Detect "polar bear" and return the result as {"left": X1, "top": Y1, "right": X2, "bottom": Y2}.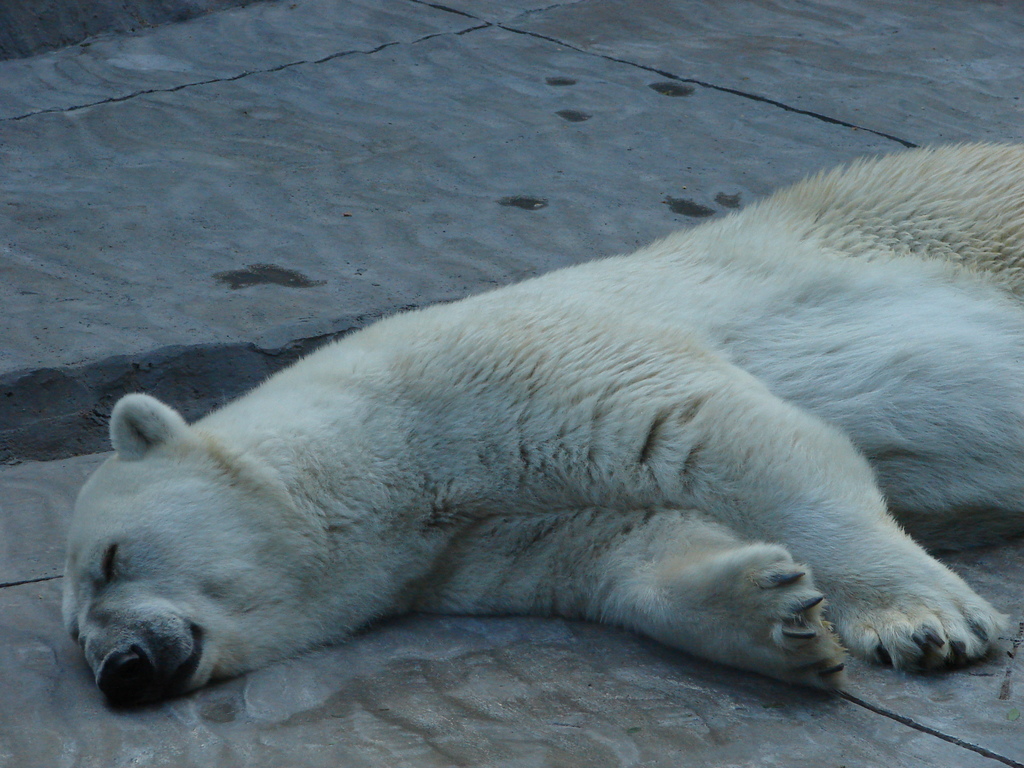
{"left": 54, "top": 138, "right": 1023, "bottom": 721}.
